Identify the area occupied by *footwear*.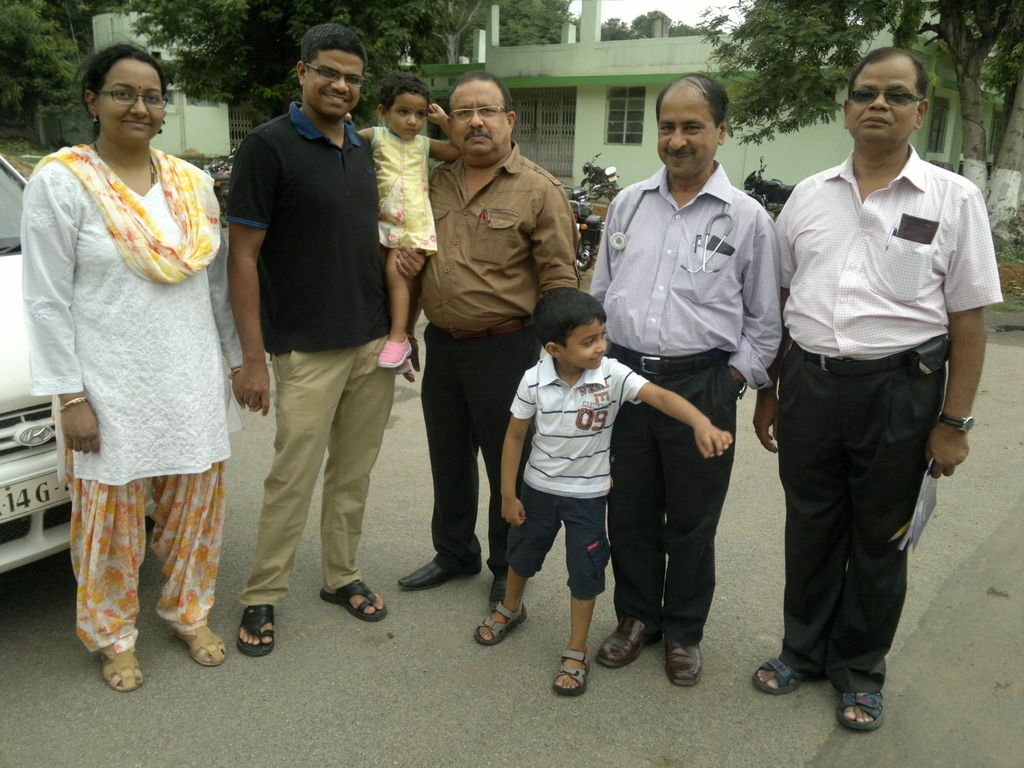
Area: 99:653:147:693.
